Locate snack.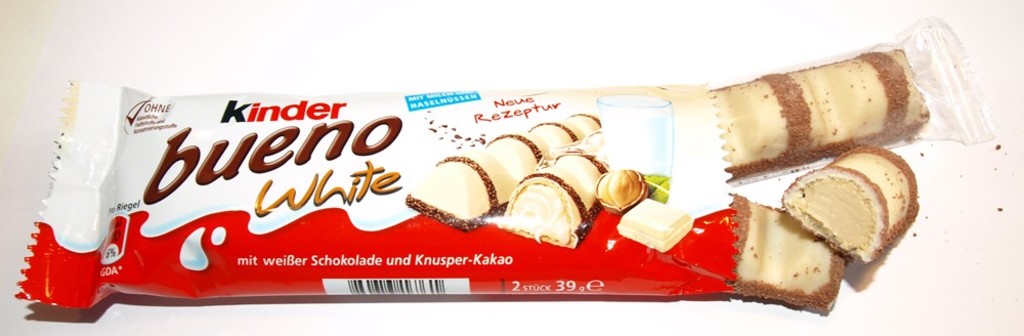
Bounding box: x1=613, y1=198, x2=693, y2=251.
